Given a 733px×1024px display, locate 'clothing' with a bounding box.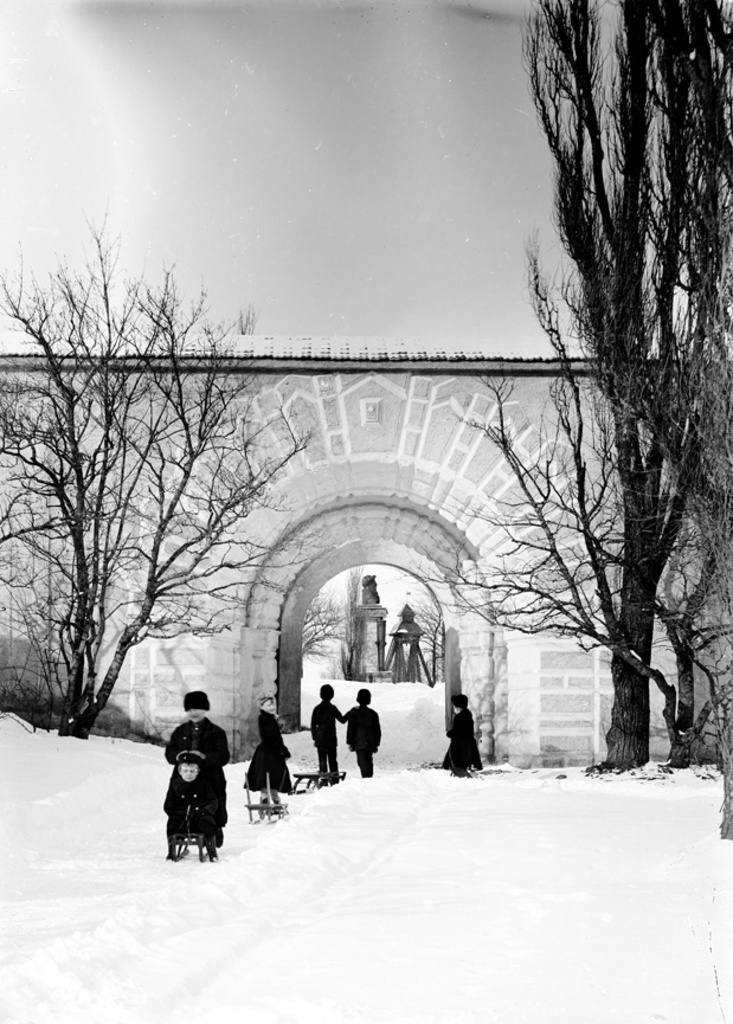
Located: (left=436, top=706, right=482, bottom=779).
